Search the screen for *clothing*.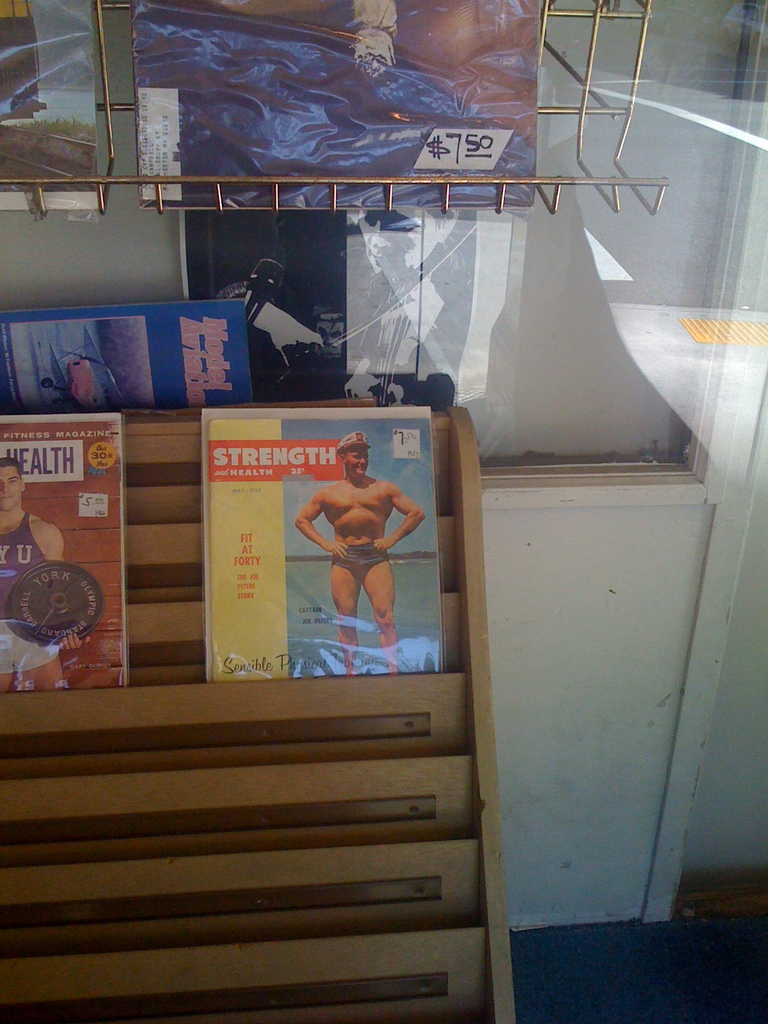
Found at Rect(333, 543, 384, 580).
